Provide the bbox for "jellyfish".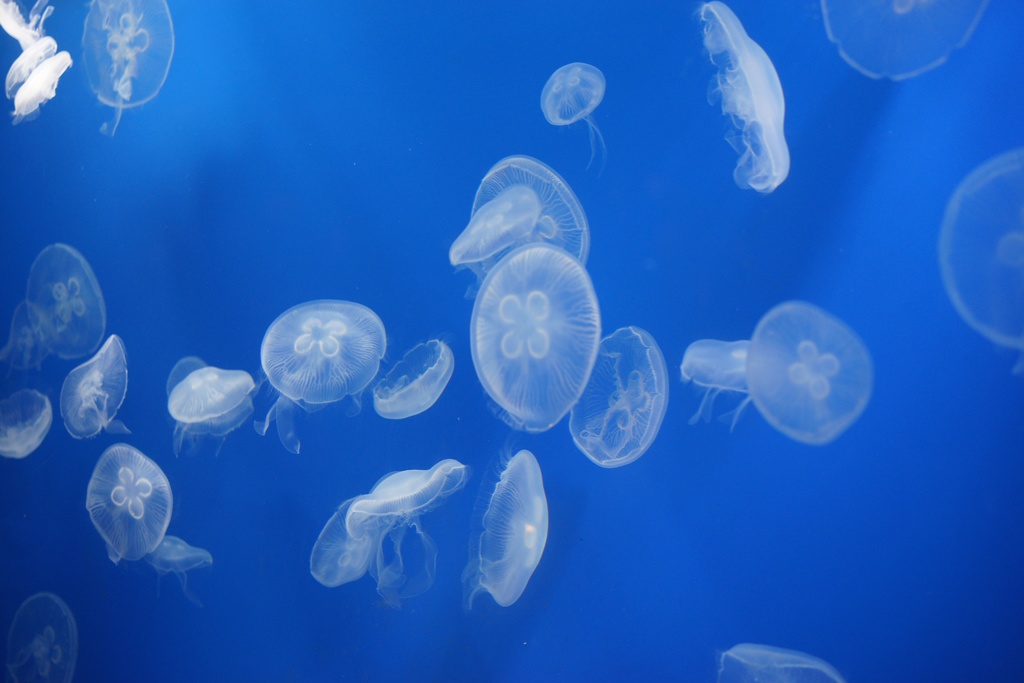
449 183 543 272.
